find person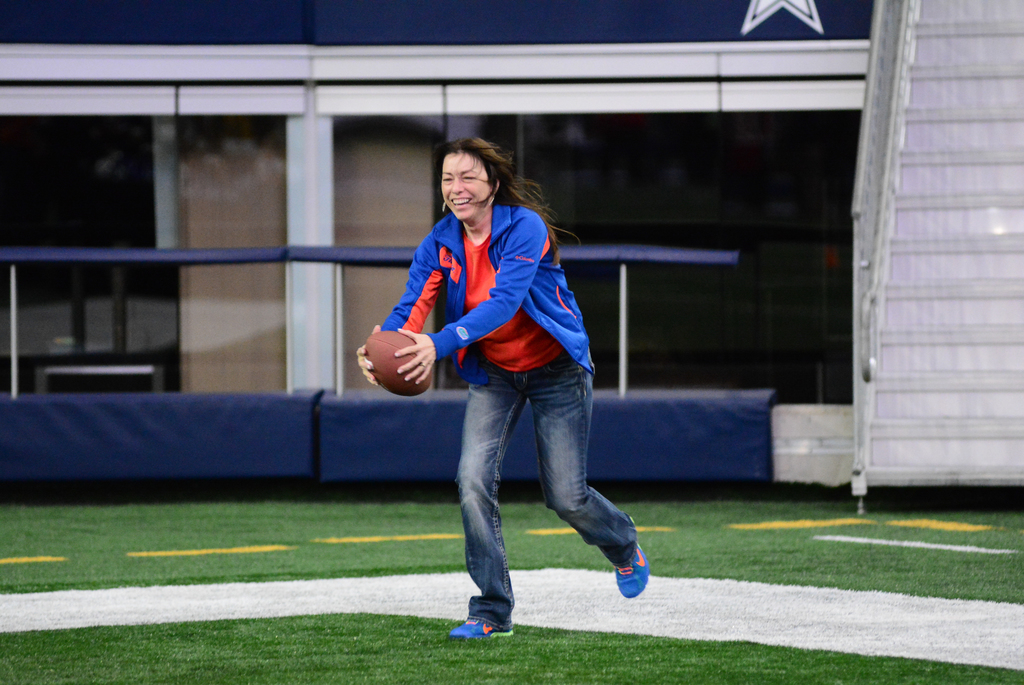
box=[378, 135, 630, 636]
